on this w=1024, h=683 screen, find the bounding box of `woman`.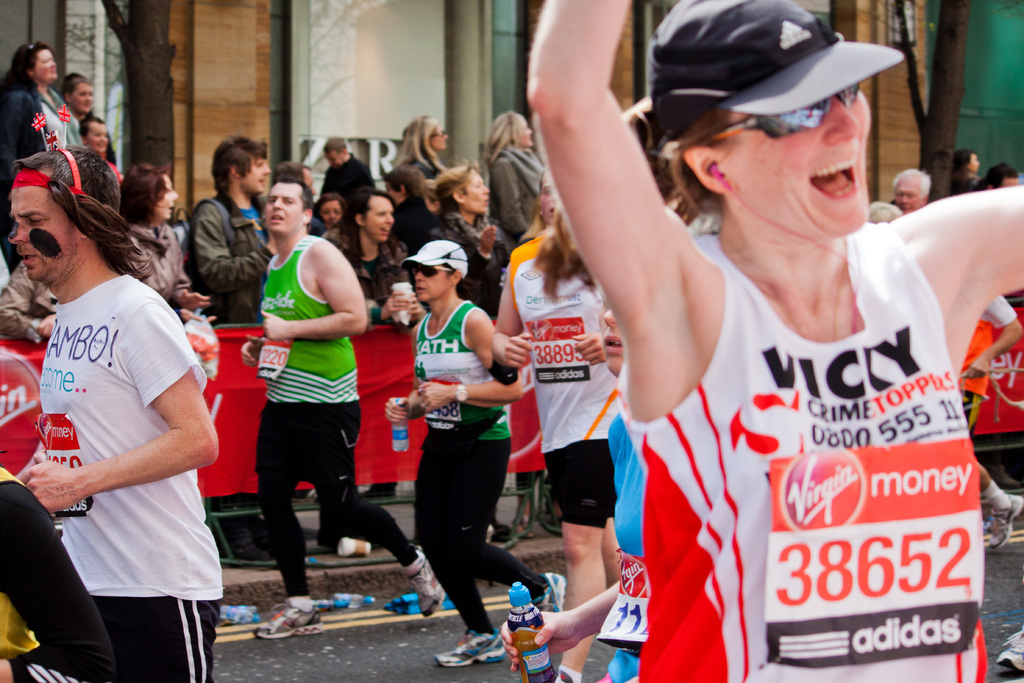
Bounding box: l=391, t=112, r=446, b=183.
